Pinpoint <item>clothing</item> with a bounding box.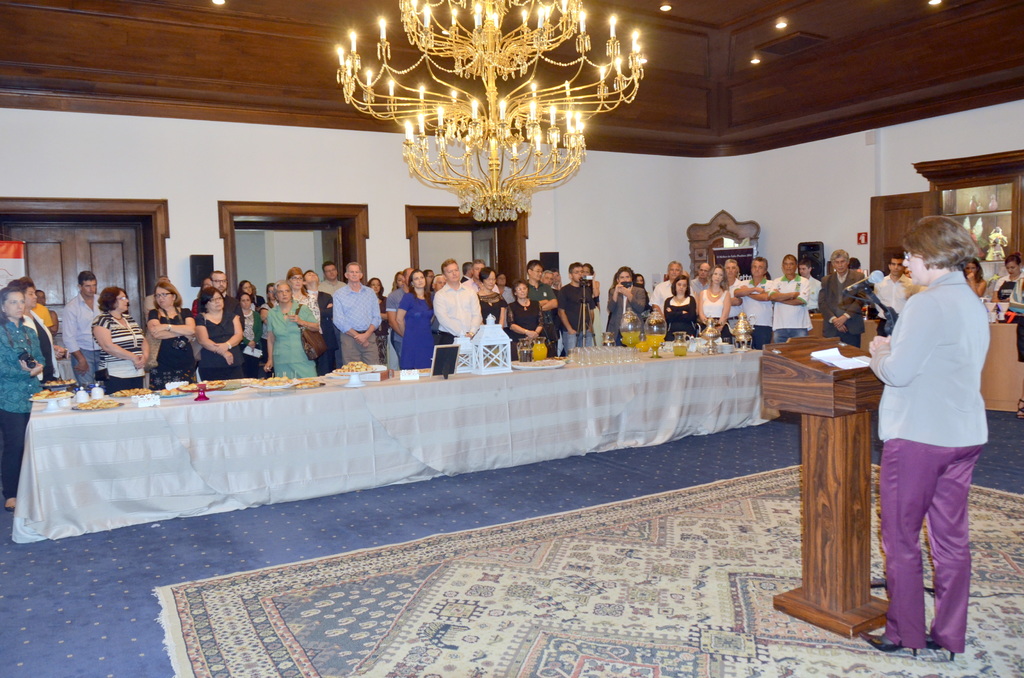
[left=818, top=270, right=881, bottom=353].
